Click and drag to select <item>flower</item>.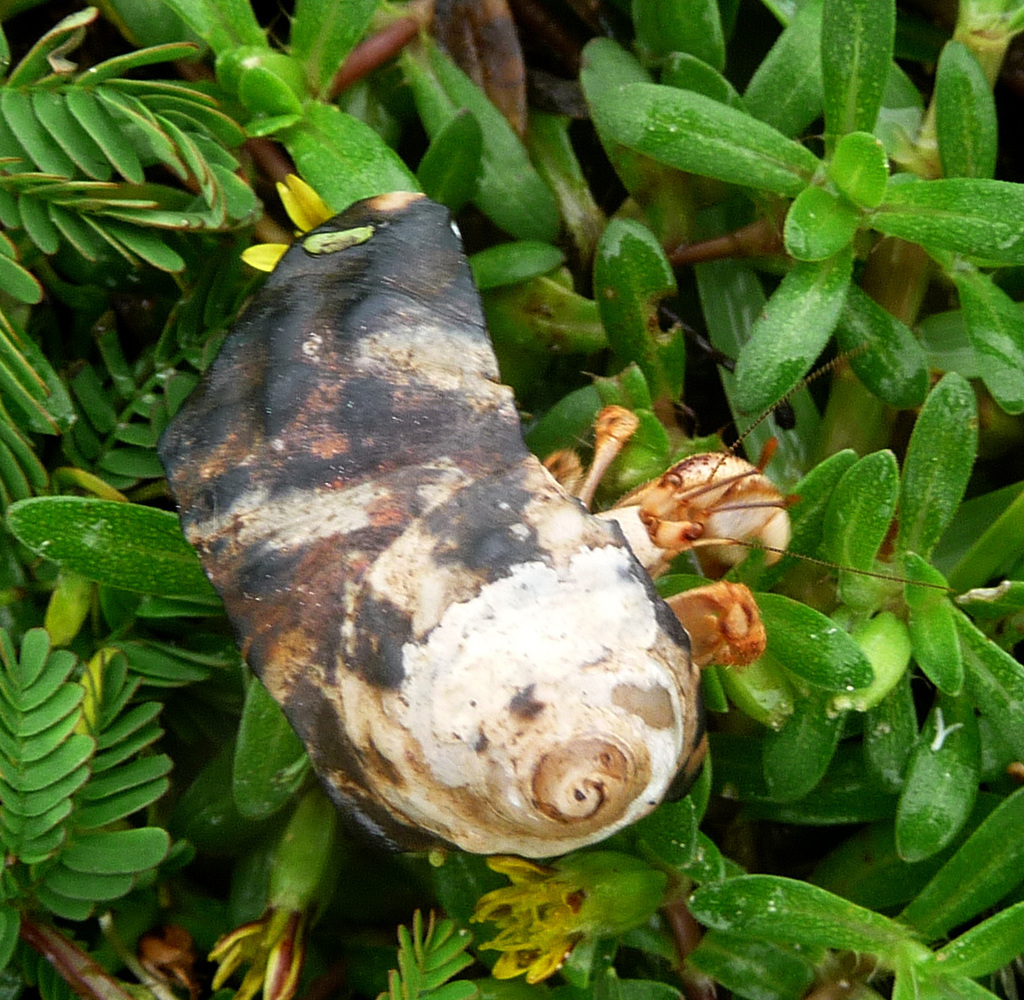
Selection: (left=239, top=172, right=327, bottom=269).
